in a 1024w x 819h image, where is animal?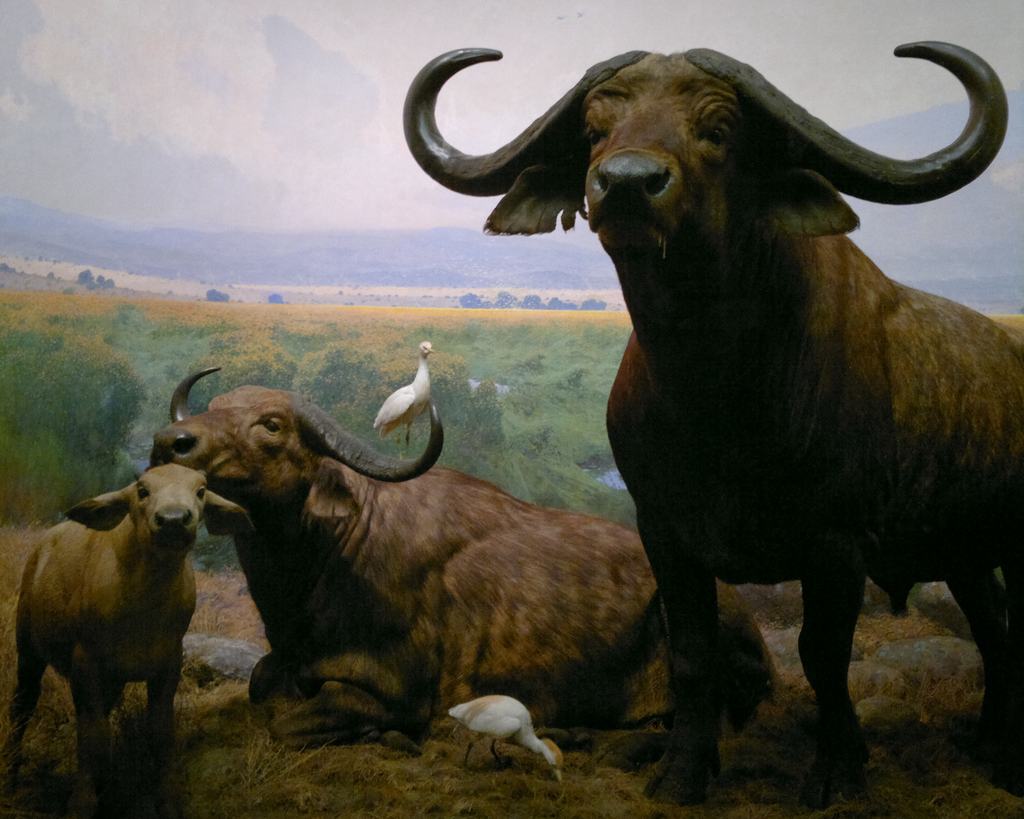
l=403, t=42, r=1023, b=808.
